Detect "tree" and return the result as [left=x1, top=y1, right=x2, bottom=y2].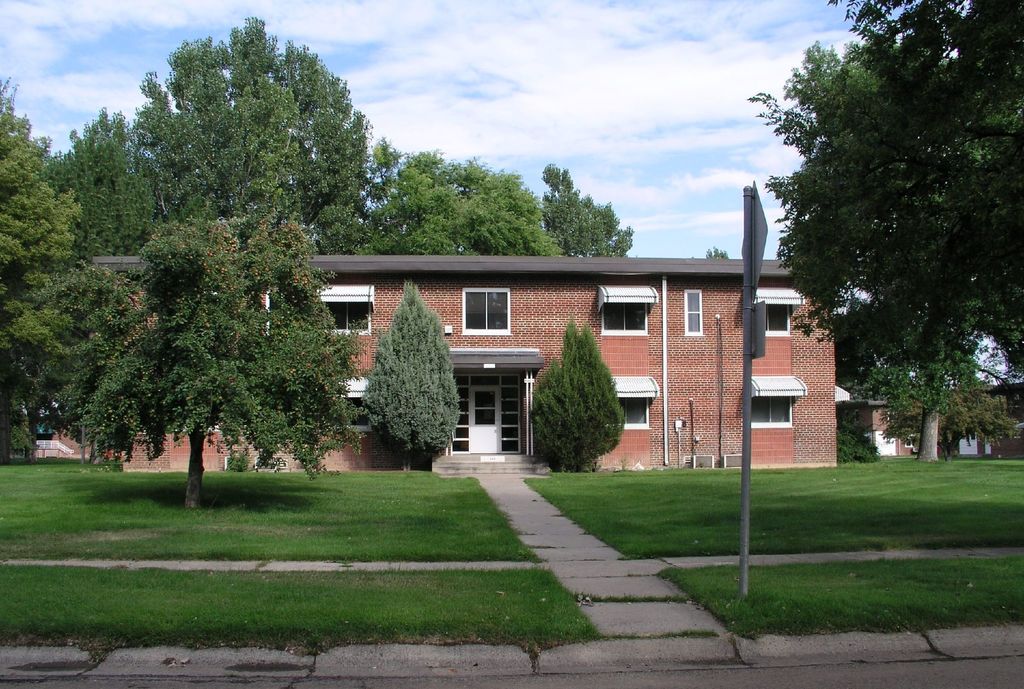
[left=535, top=159, right=634, bottom=260].
